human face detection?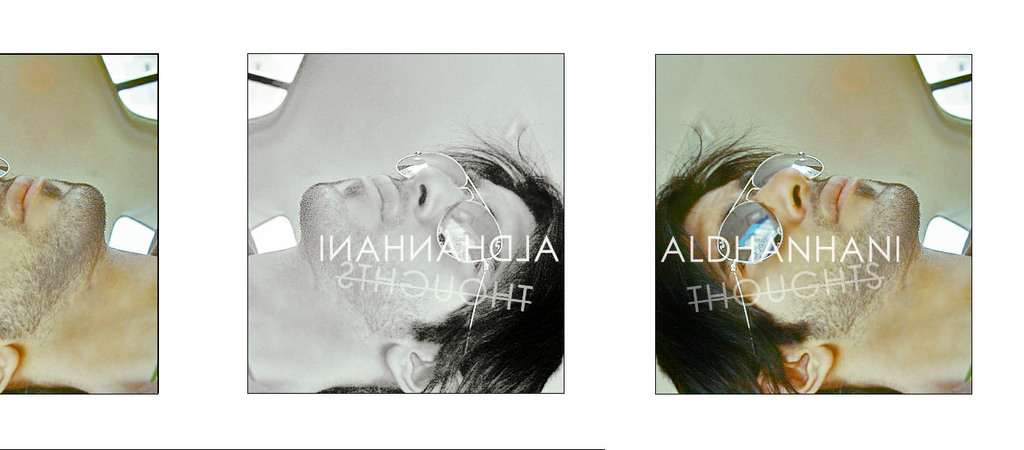
l=301, t=161, r=532, b=348
